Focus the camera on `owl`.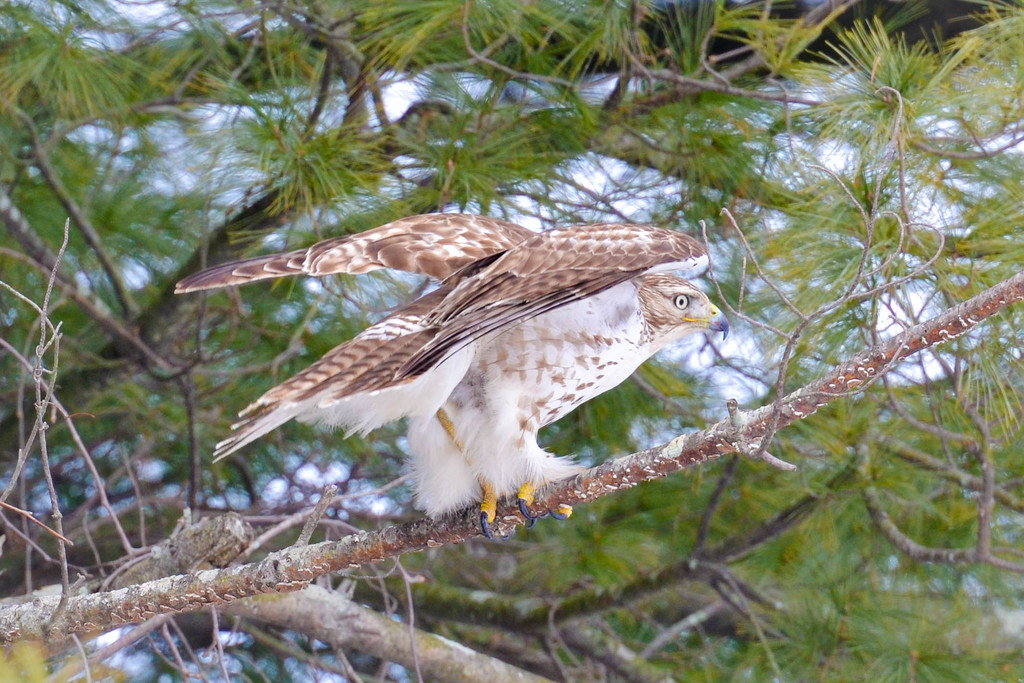
Focus region: [left=170, top=205, right=731, bottom=543].
